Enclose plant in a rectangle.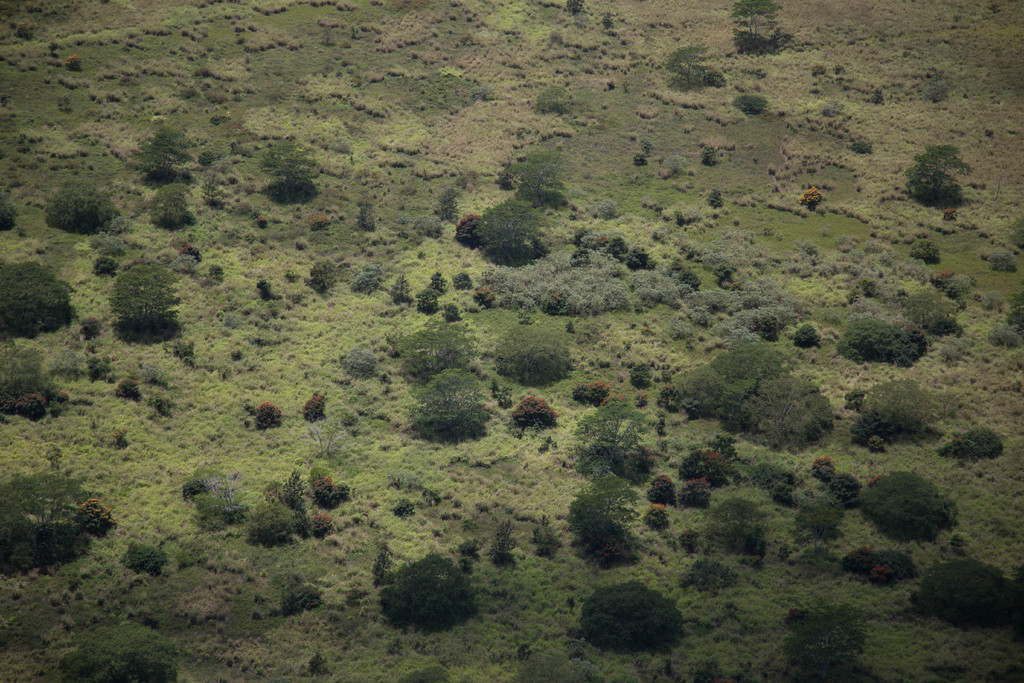
<bbox>575, 580, 692, 664</bbox>.
